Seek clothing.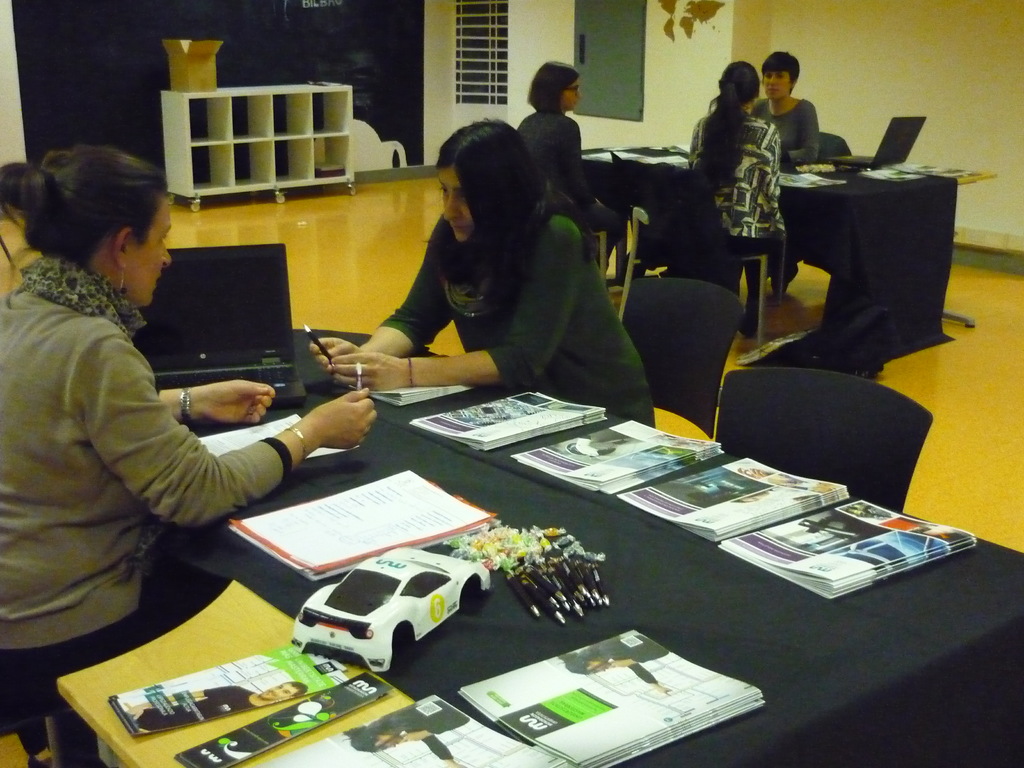
bbox=(380, 700, 463, 766).
